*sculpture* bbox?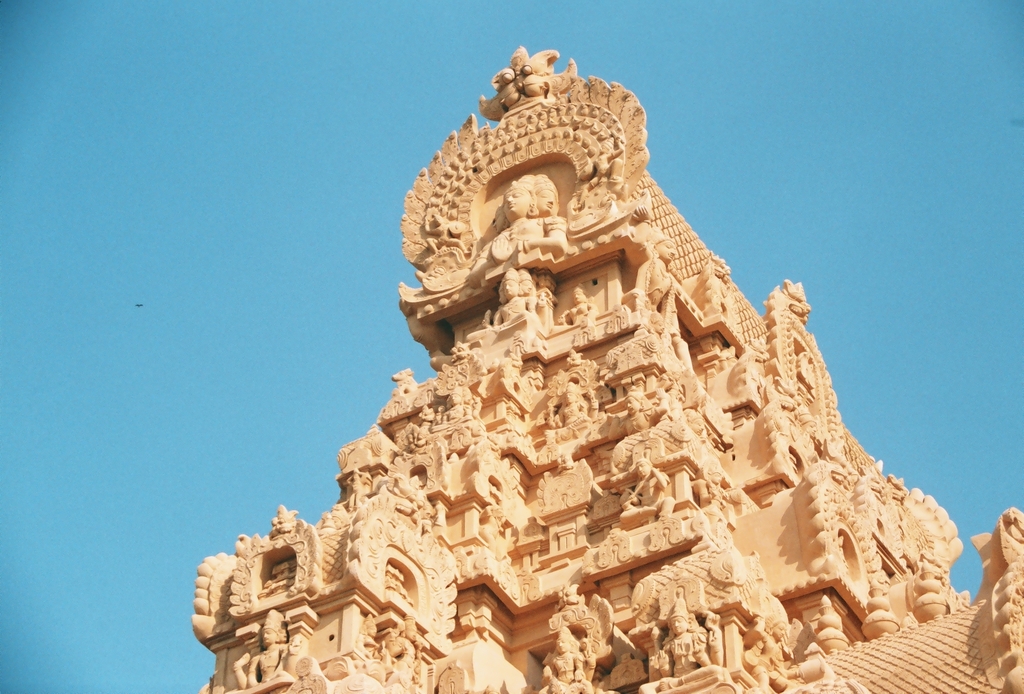
<box>388,474,433,531</box>
